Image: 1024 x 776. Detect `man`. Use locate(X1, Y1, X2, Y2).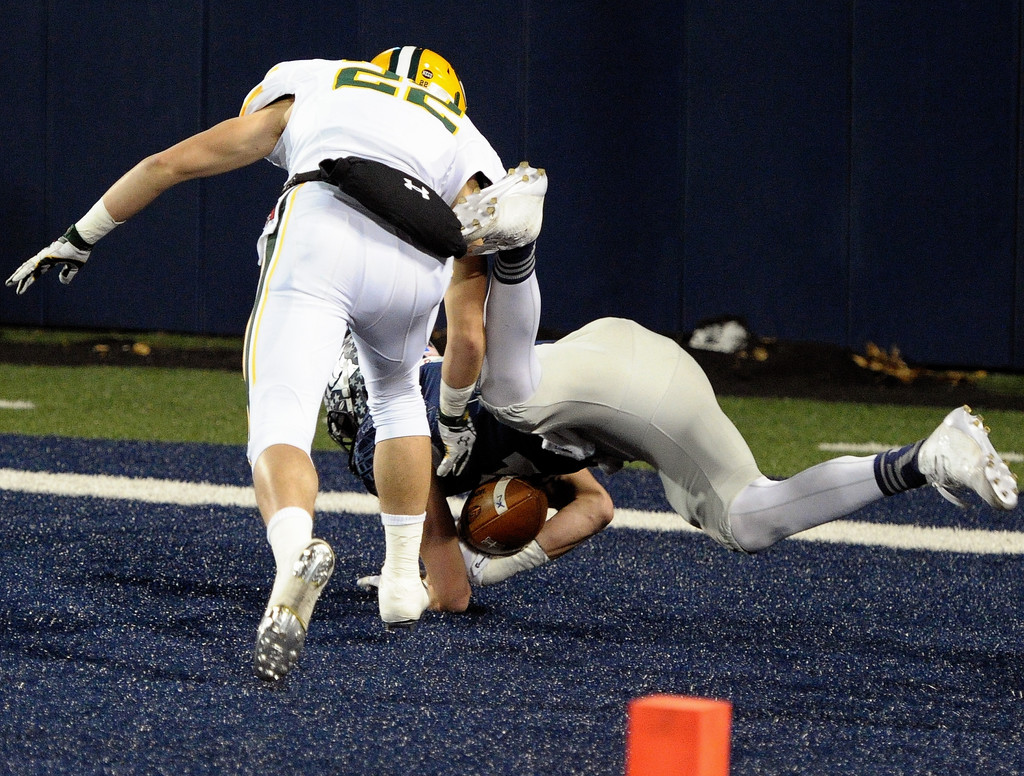
locate(1, 31, 517, 682).
